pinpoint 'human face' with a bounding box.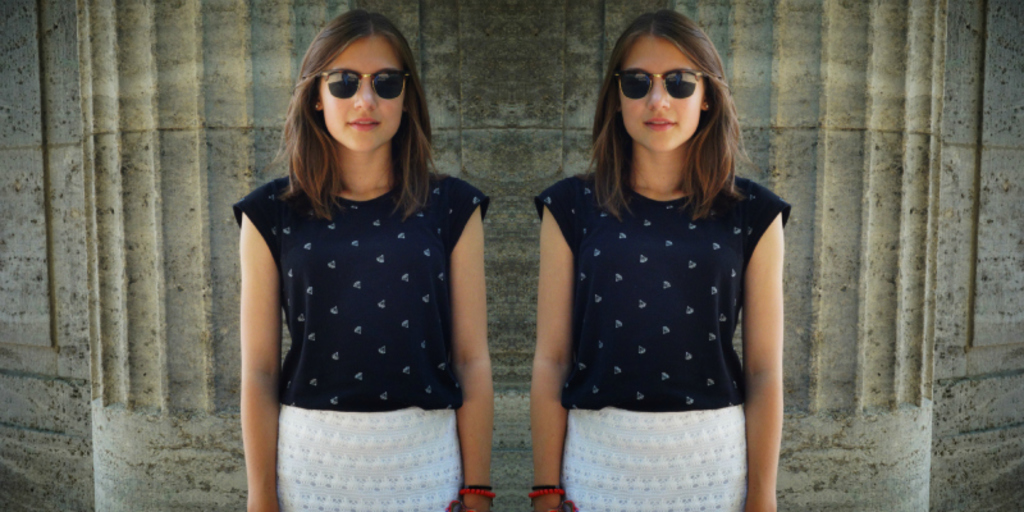
crop(620, 35, 704, 152).
